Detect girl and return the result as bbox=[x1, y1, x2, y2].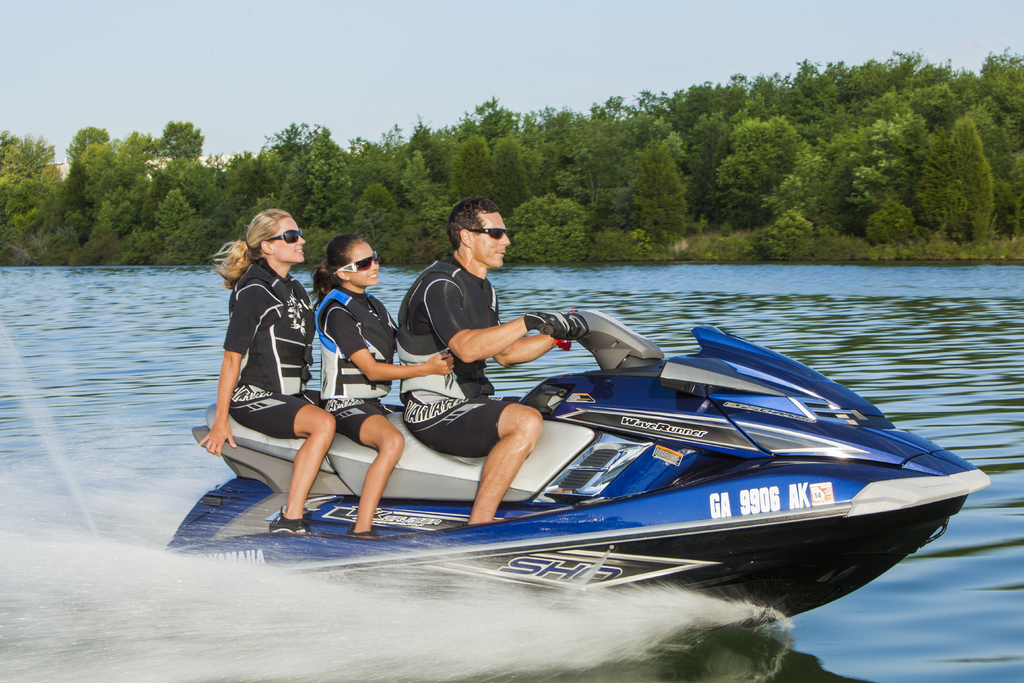
bbox=[307, 228, 456, 546].
